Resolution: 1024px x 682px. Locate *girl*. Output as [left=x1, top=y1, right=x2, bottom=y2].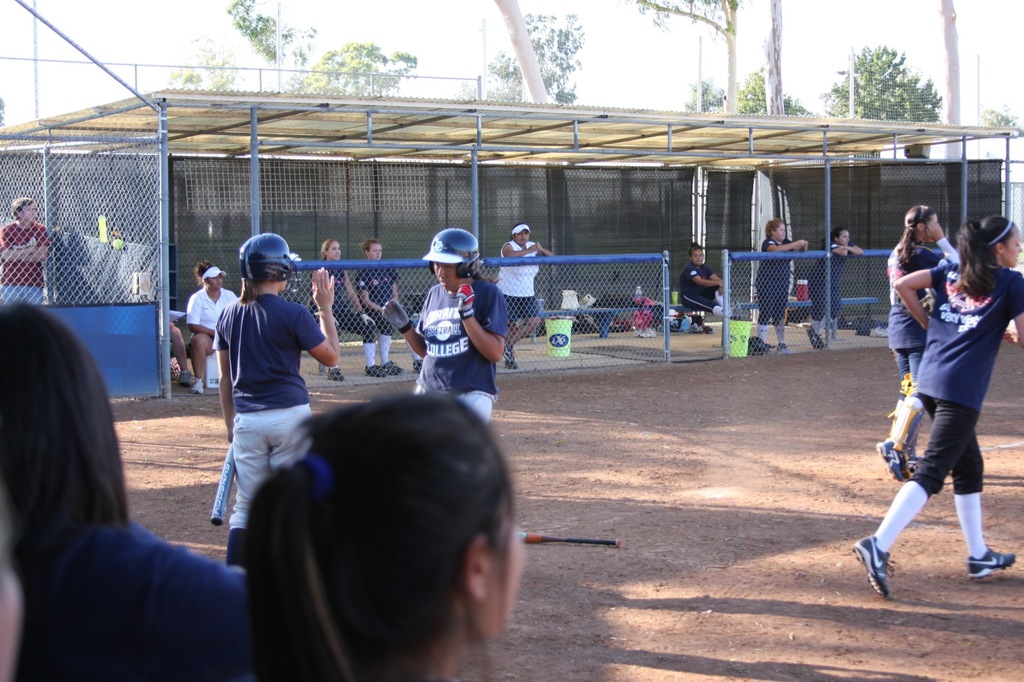
[left=351, top=237, right=425, bottom=372].
